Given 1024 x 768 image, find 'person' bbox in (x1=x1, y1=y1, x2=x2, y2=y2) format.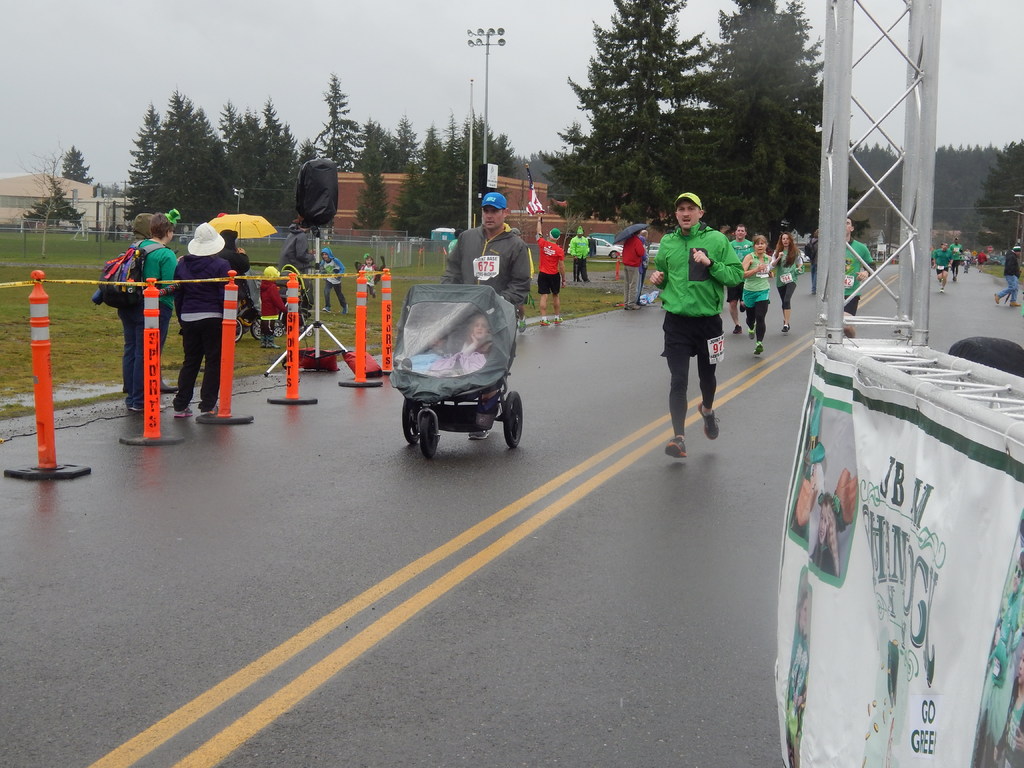
(x1=442, y1=306, x2=503, y2=376).
